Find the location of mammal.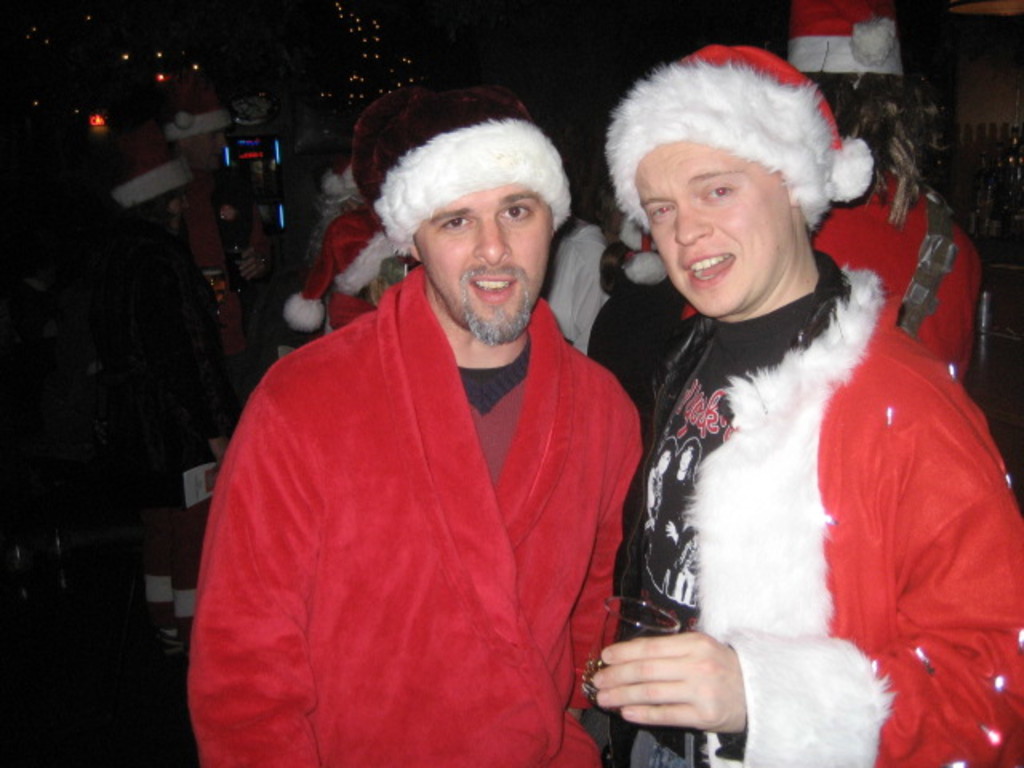
Location: (left=160, top=94, right=274, bottom=408).
